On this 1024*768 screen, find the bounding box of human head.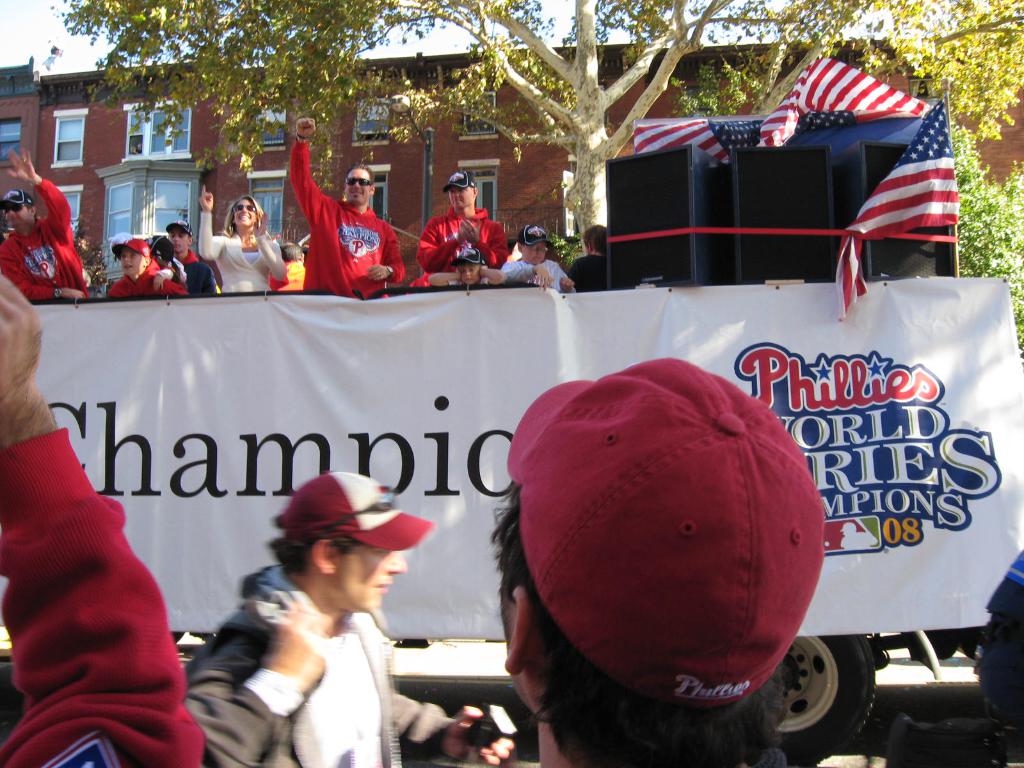
Bounding box: bbox(518, 220, 552, 268).
